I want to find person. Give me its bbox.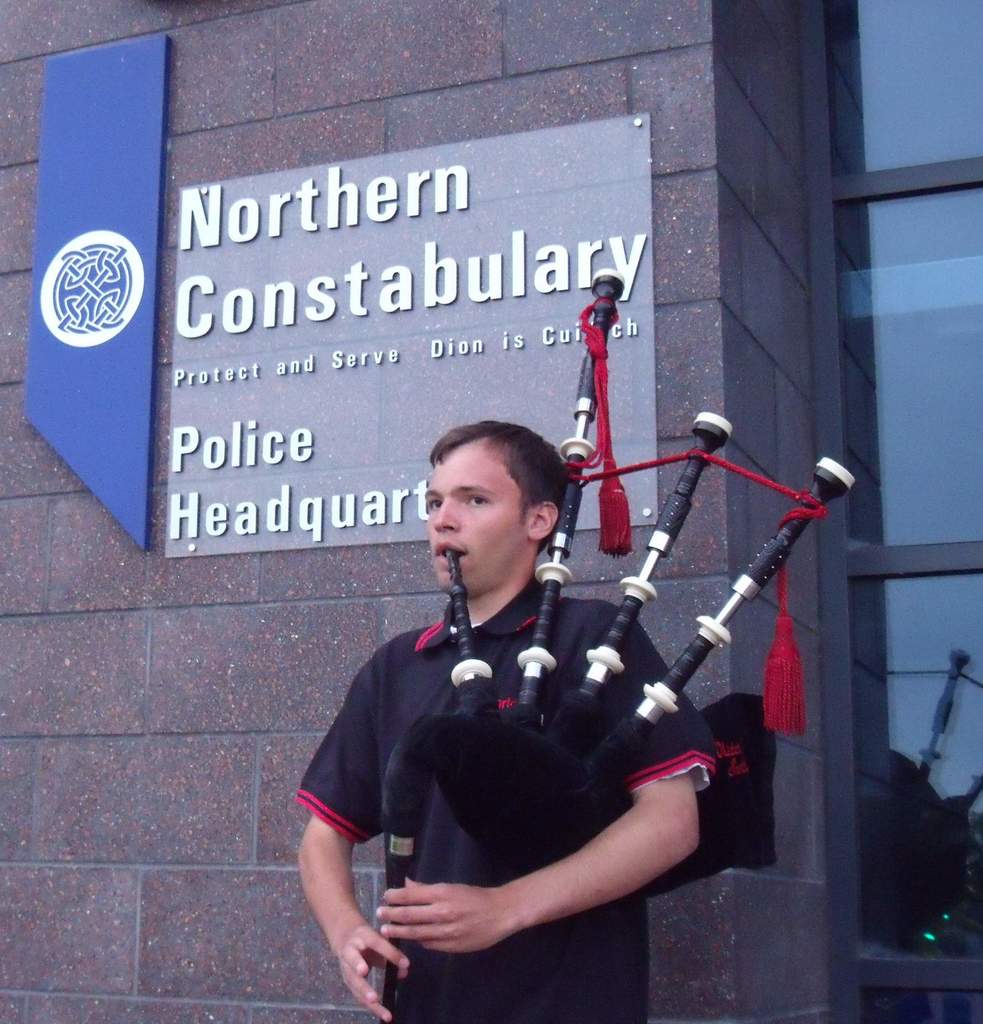
[298,422,719,1023].
